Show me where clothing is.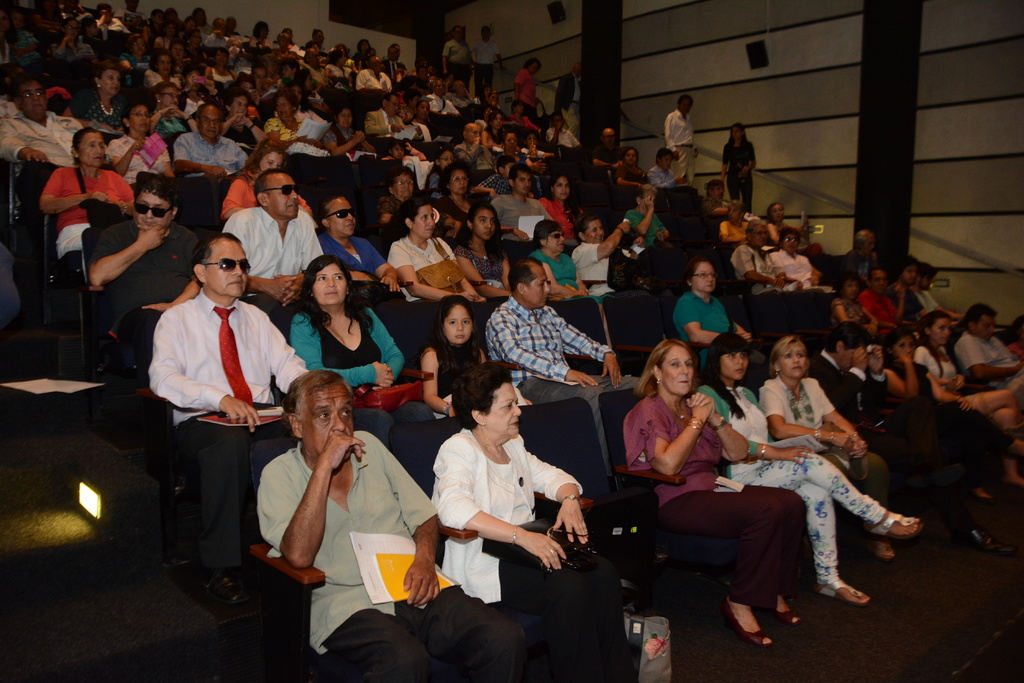
clothing is at select_region(818, 355, 876, 420).
